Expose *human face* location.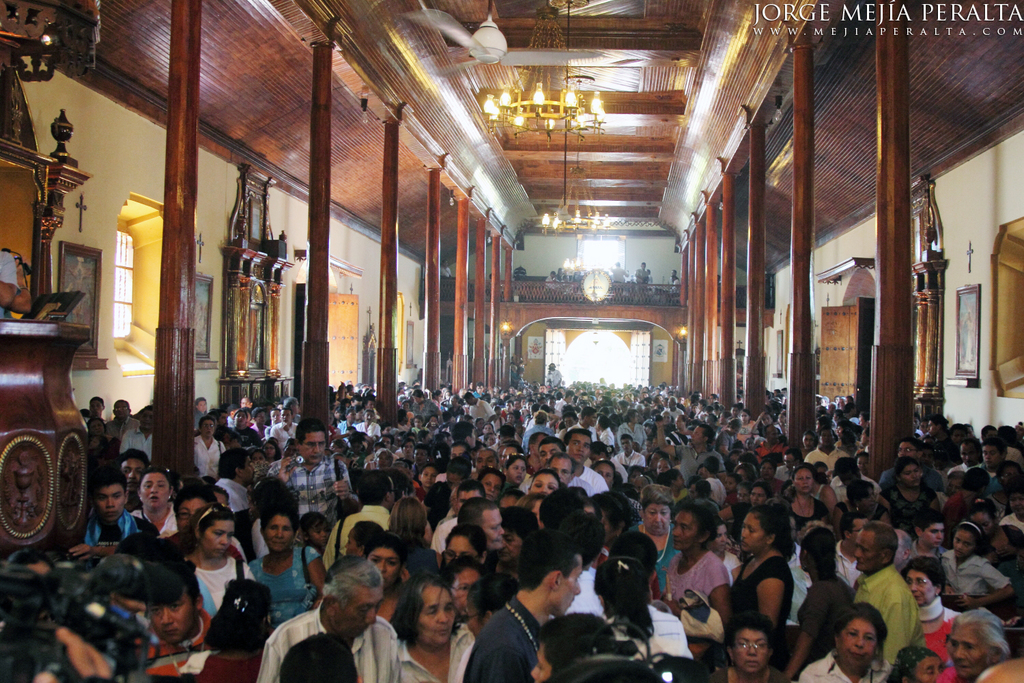
Exposed at [left=240, top=398, right=251, bottom=407].
